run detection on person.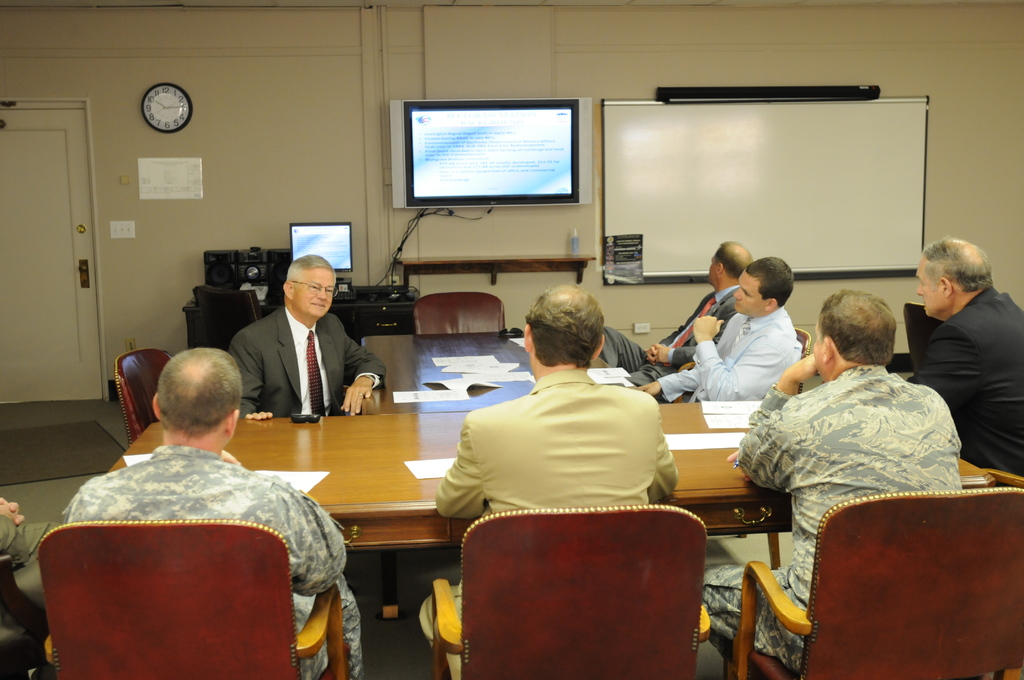
Result: x1=228 y1=248 x2=395 y2=414.
